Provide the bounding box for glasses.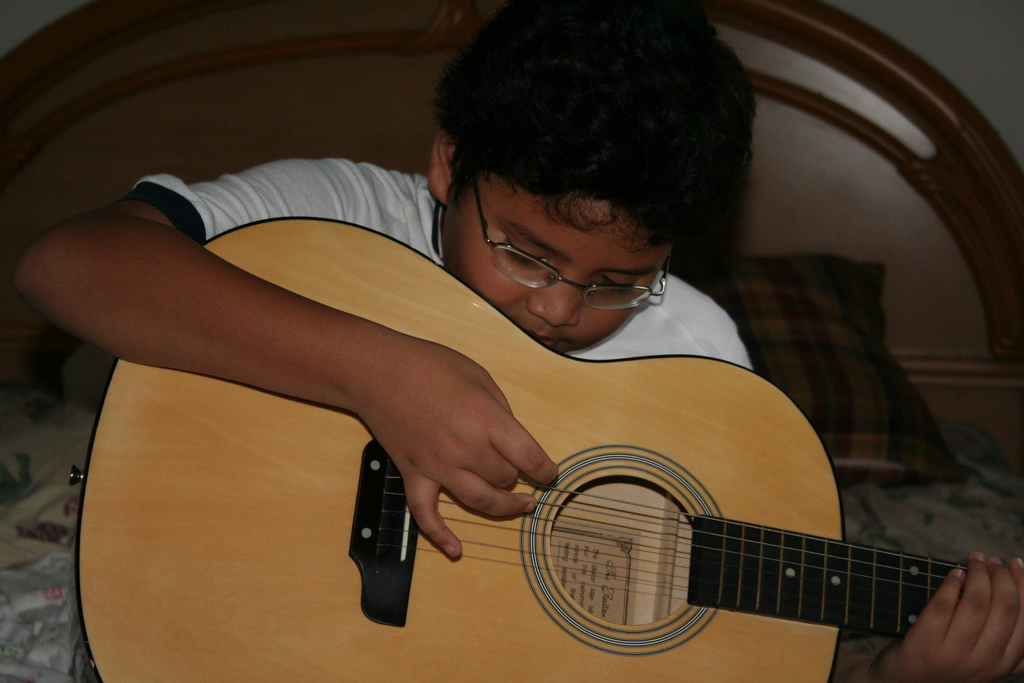
l=469, t=174, r=675, b=312.
